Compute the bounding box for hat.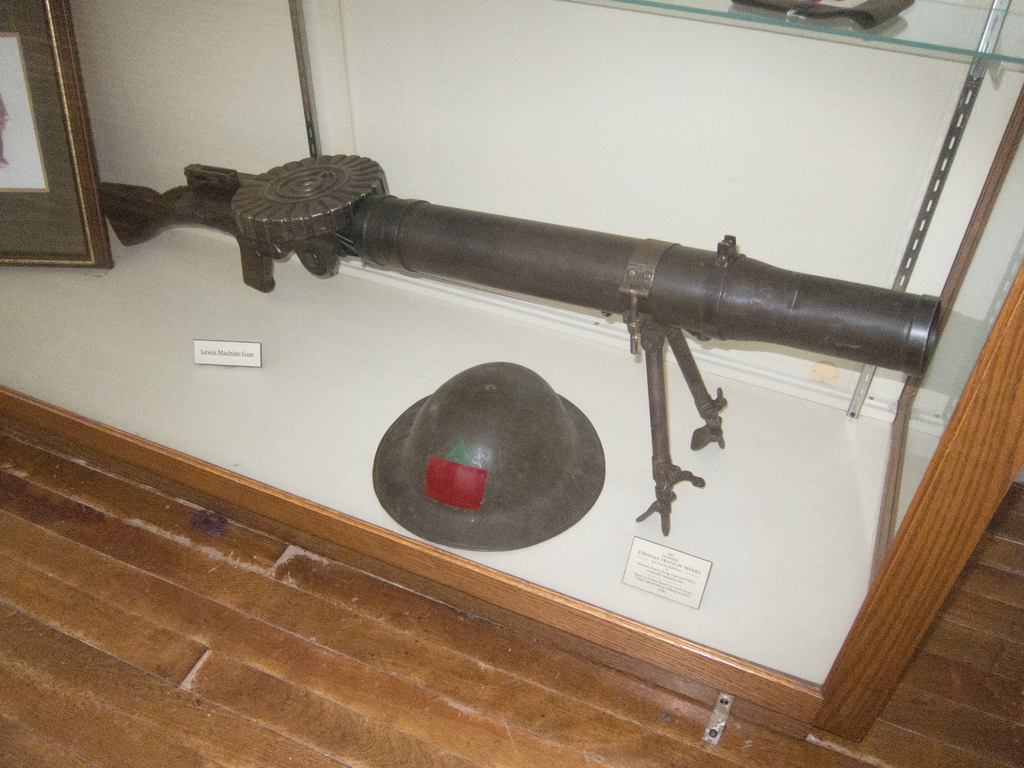
371,360,607,549.
